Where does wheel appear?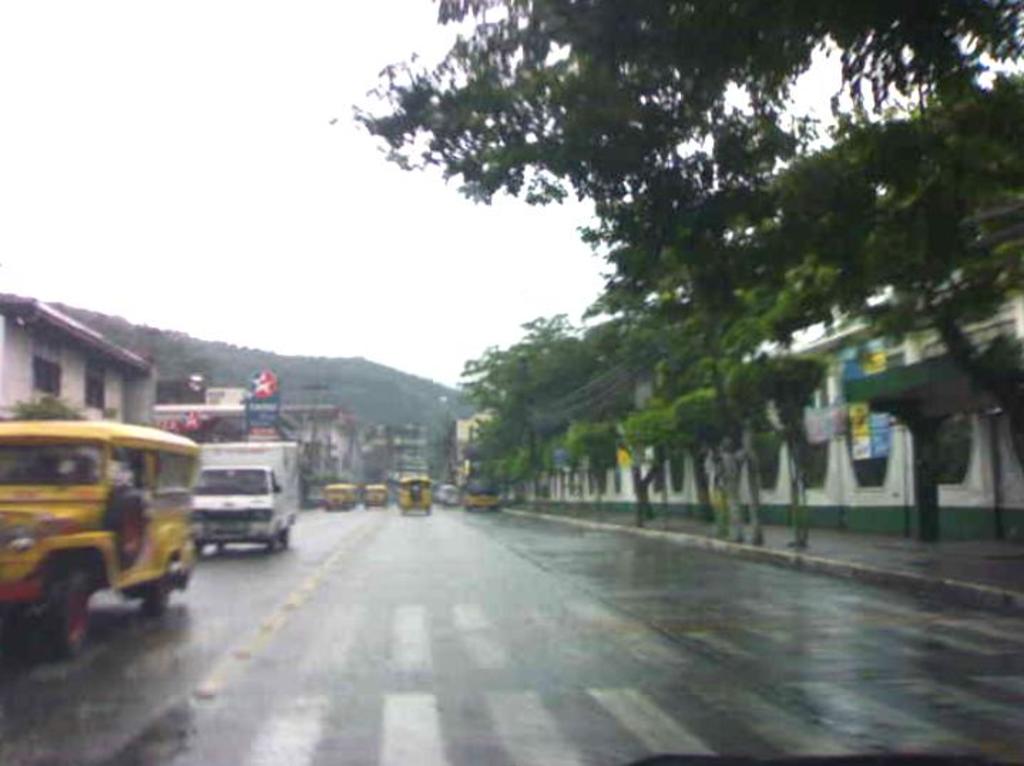
Appears at [142, 555, 184, 618].
